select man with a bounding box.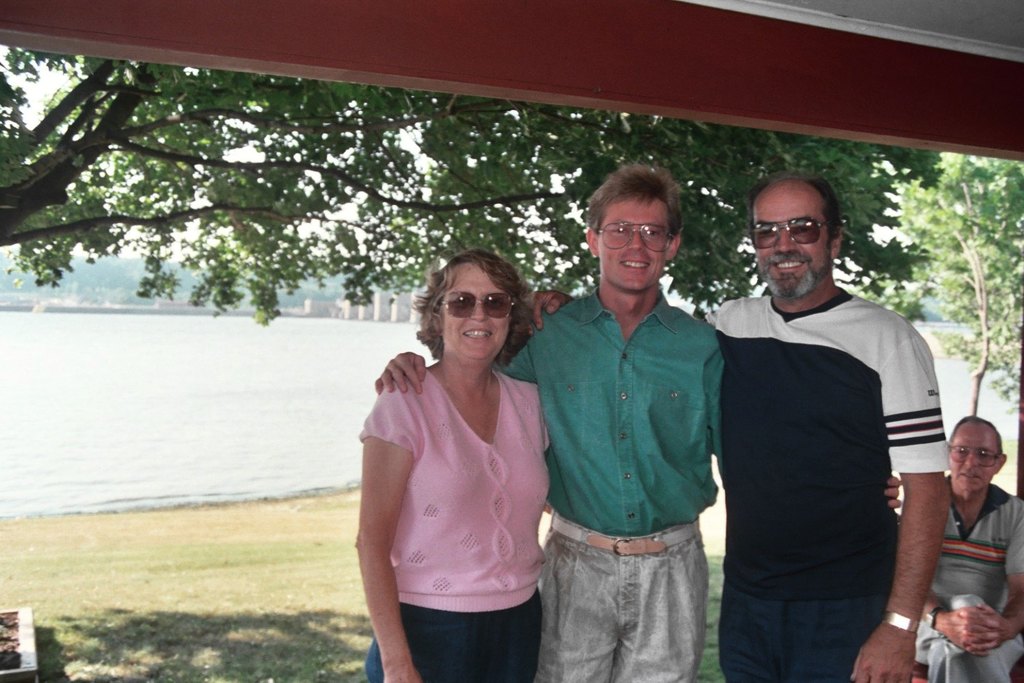
box(378, 161, 731, 682).
